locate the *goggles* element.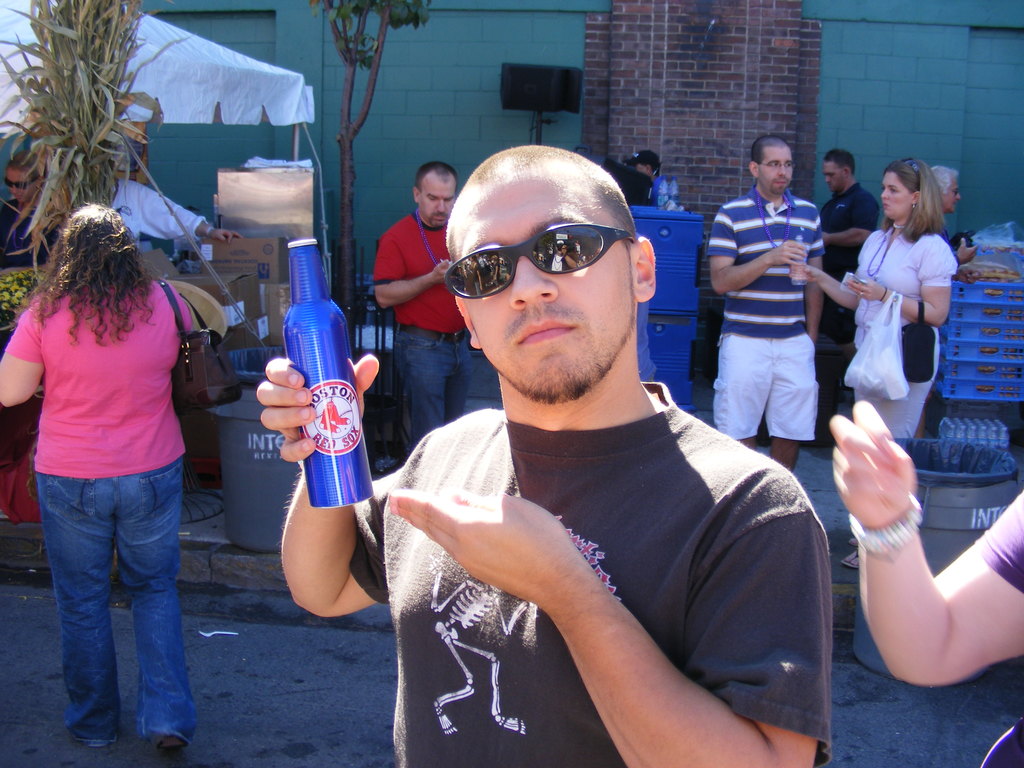
Element bbox: (450, 212, 648, 292).
